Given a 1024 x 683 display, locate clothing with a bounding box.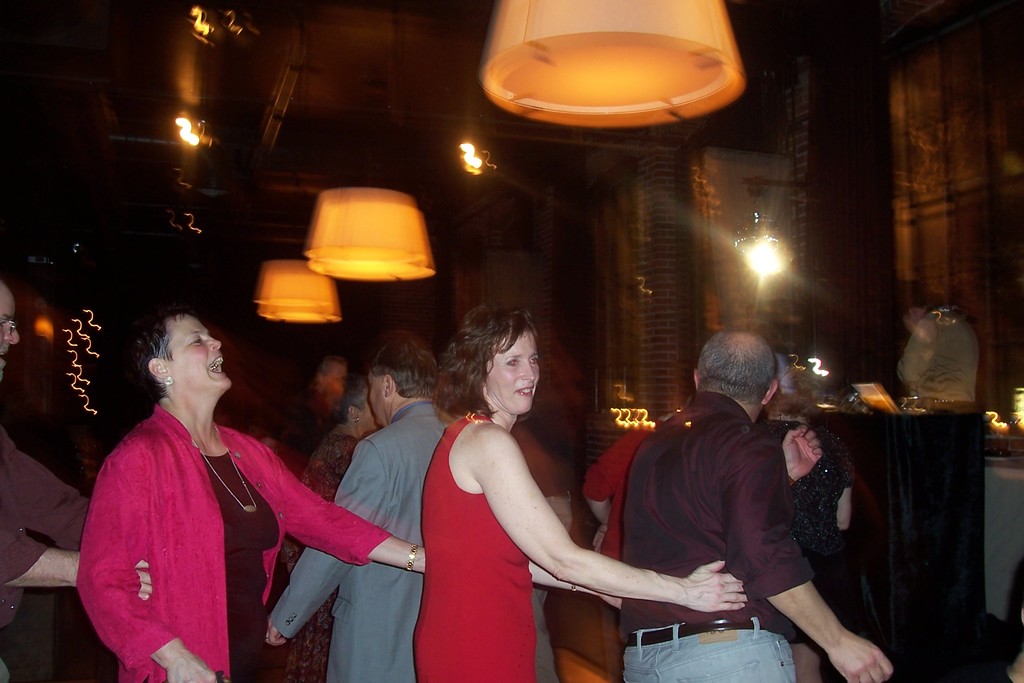
Located: l=623, t=388, r=812, b=682.
